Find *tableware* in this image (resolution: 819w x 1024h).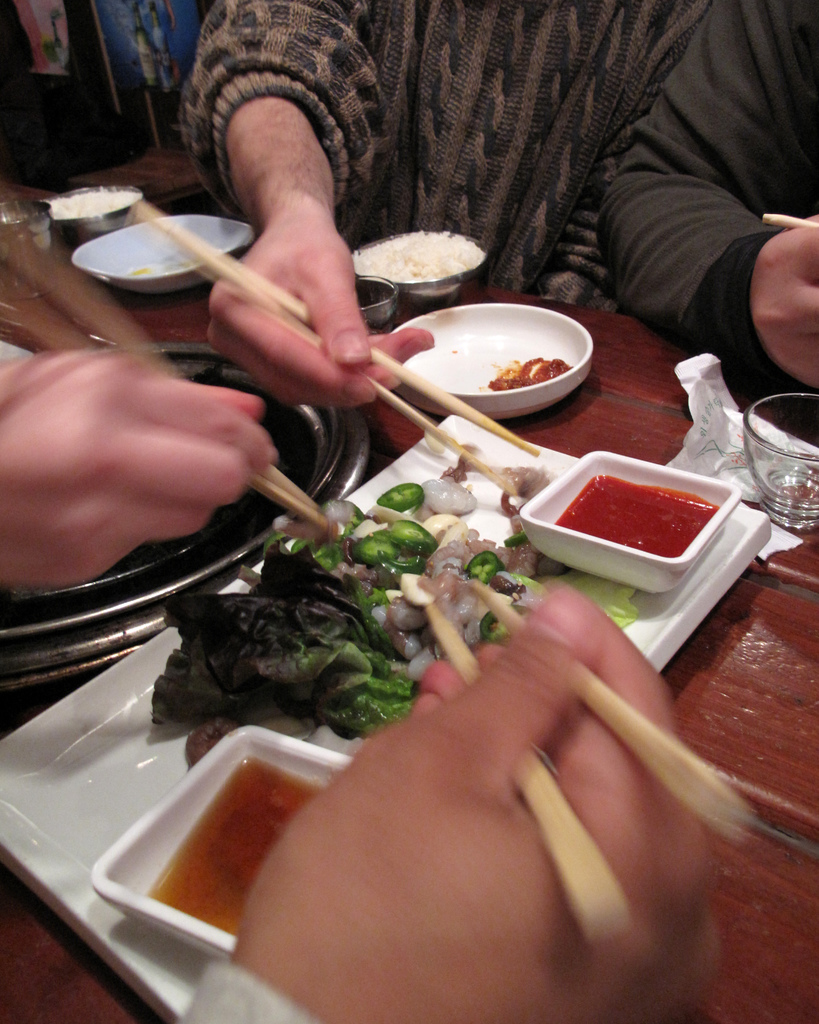
select_region(742, 384, 818, 529).
